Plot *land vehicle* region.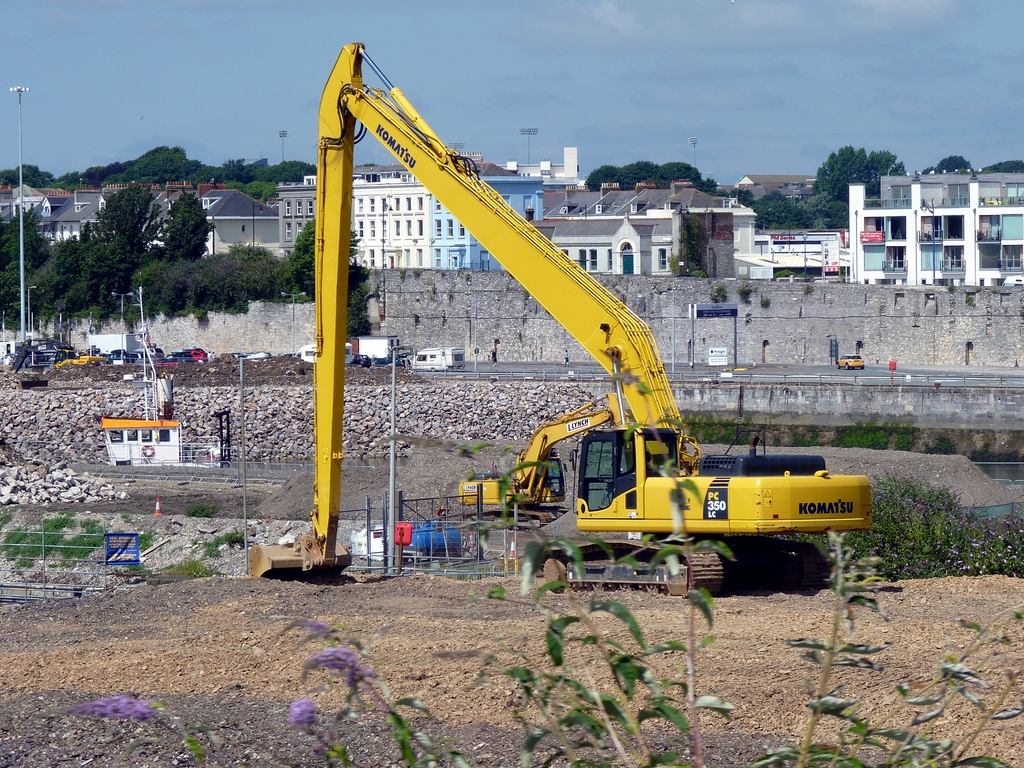
Plotted at <region>351, 351, 373, 369</region>.
